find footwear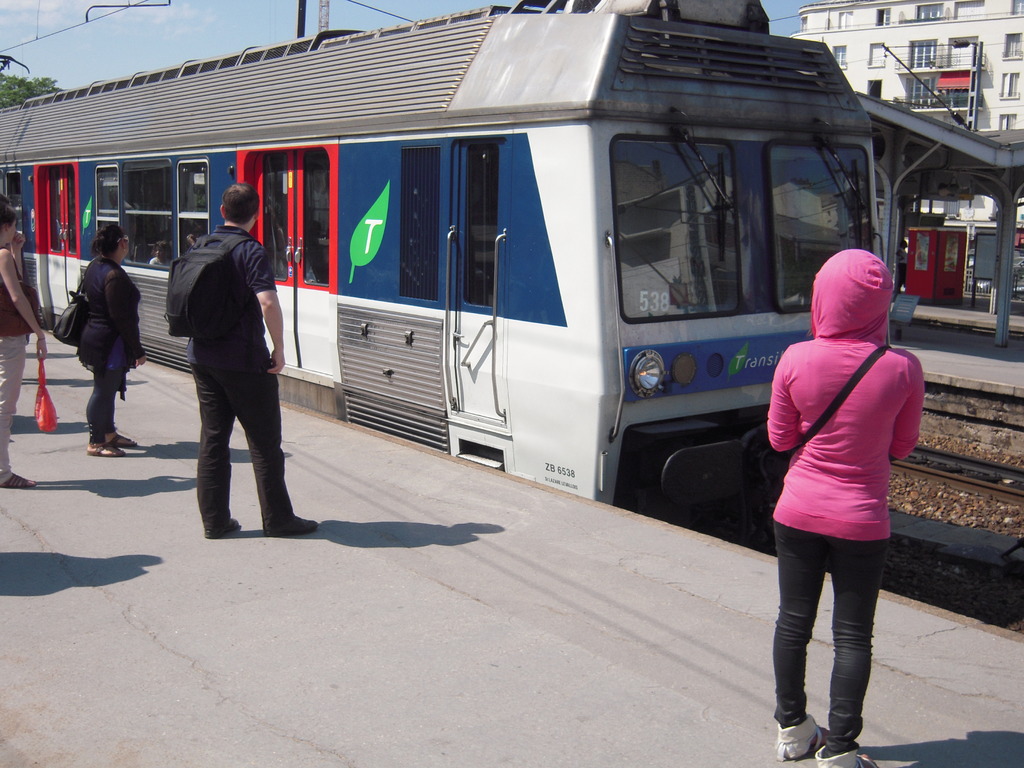
box=[263, 524, 316, 537]
